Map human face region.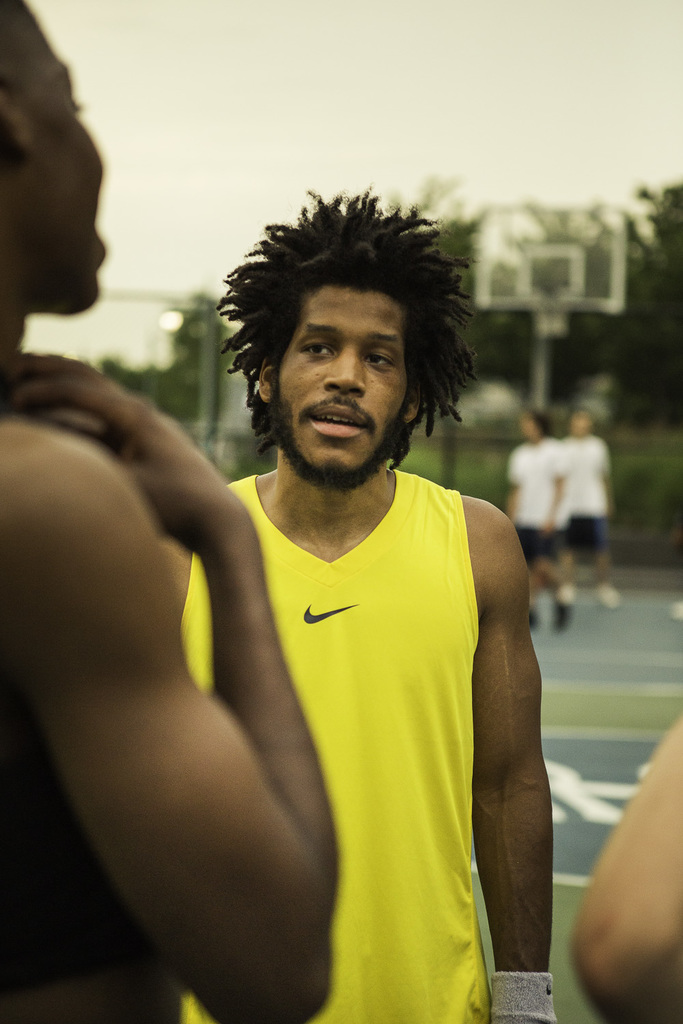
Mapped to 25 20 111 319.
